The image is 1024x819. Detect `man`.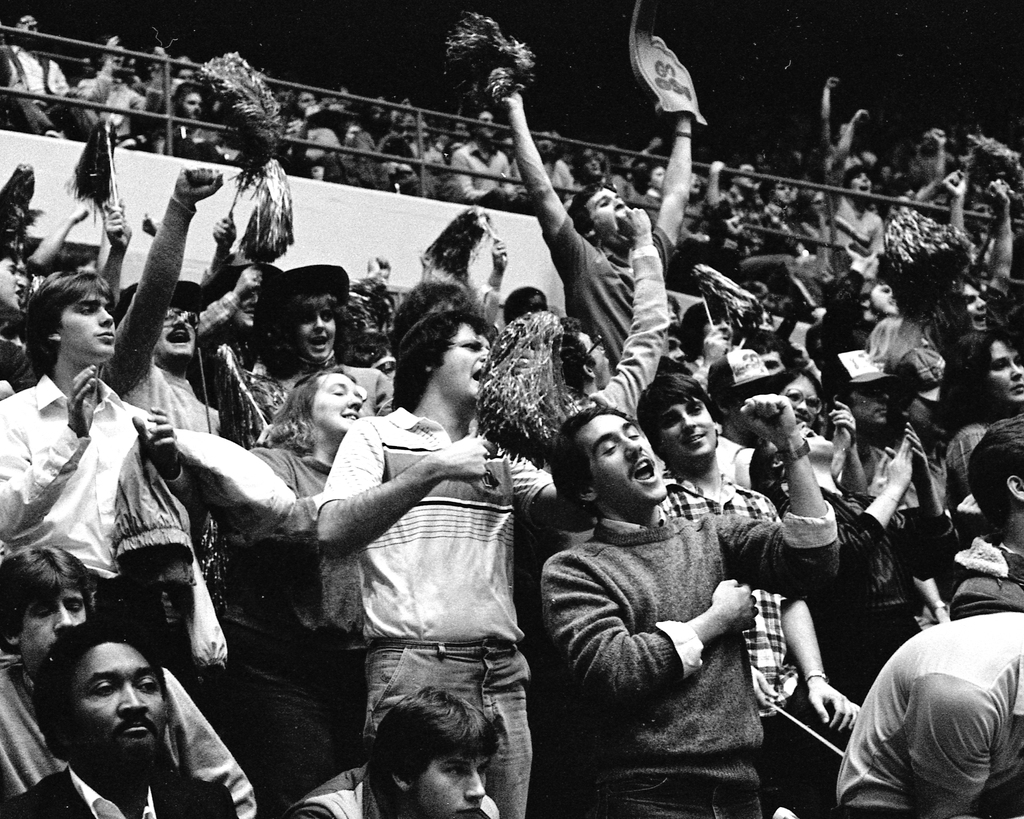
Detection: 289,84,317,122.
